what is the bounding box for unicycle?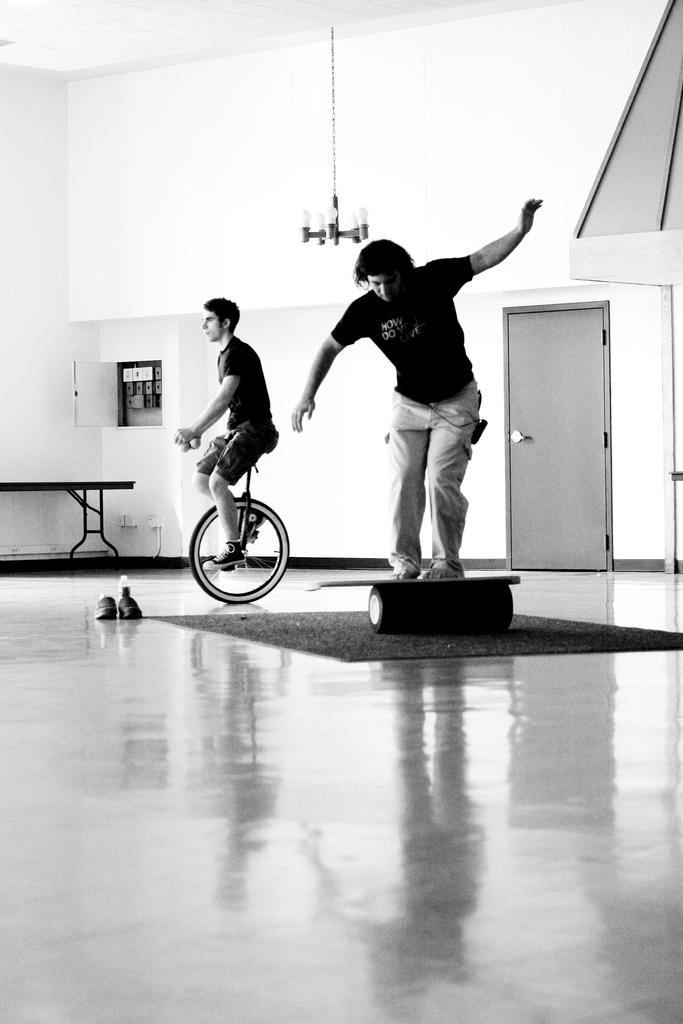
l=190, t=438, r=295, b=602.
